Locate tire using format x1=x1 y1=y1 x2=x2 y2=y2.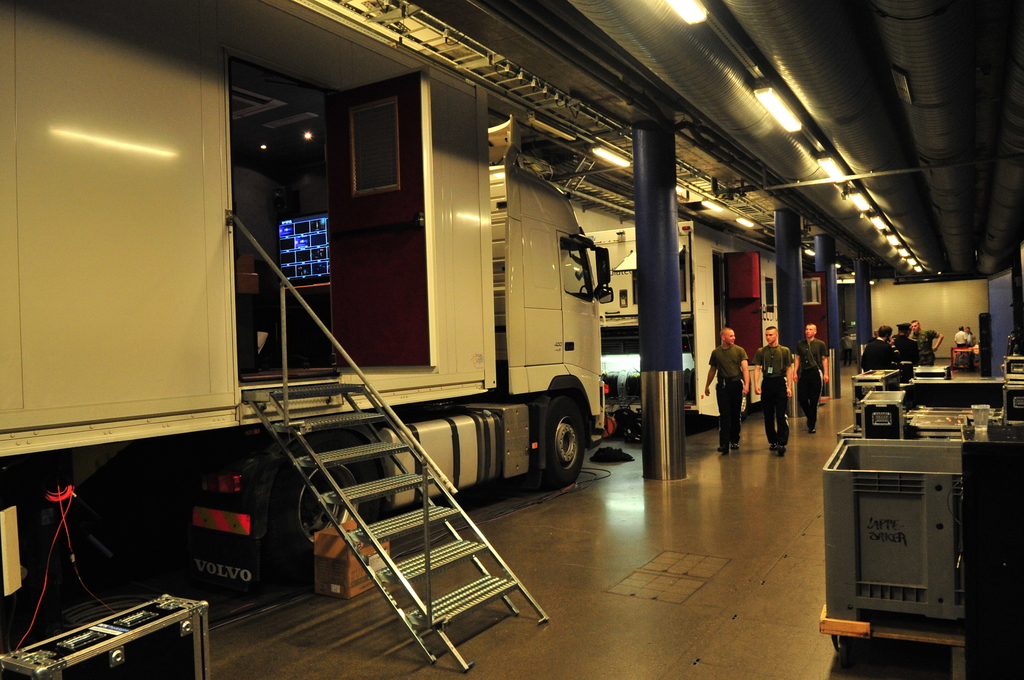
x1=271 y1=441 x2=355 y2=581.
